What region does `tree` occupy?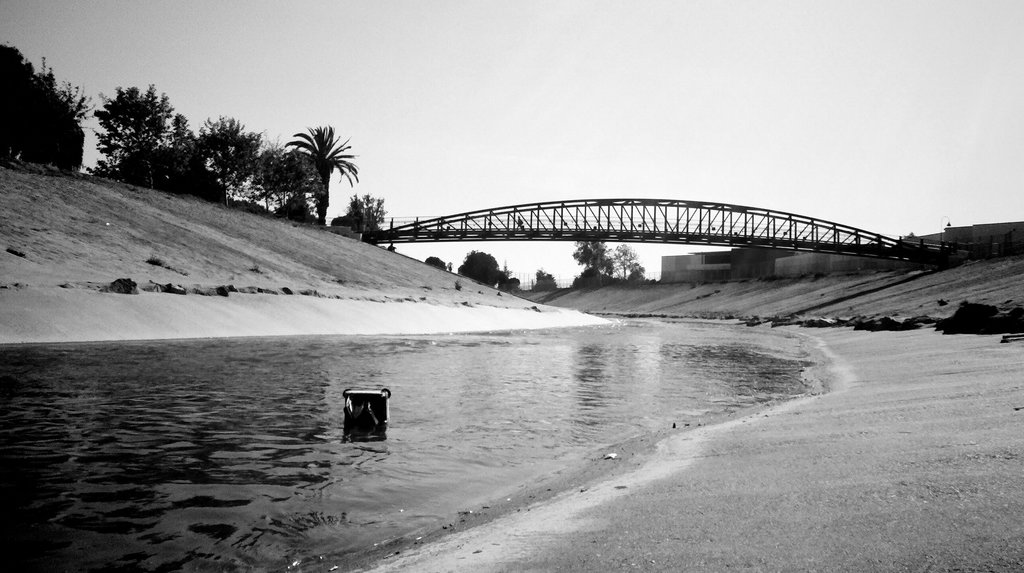
bbox=(6, 45, 68, 164).
